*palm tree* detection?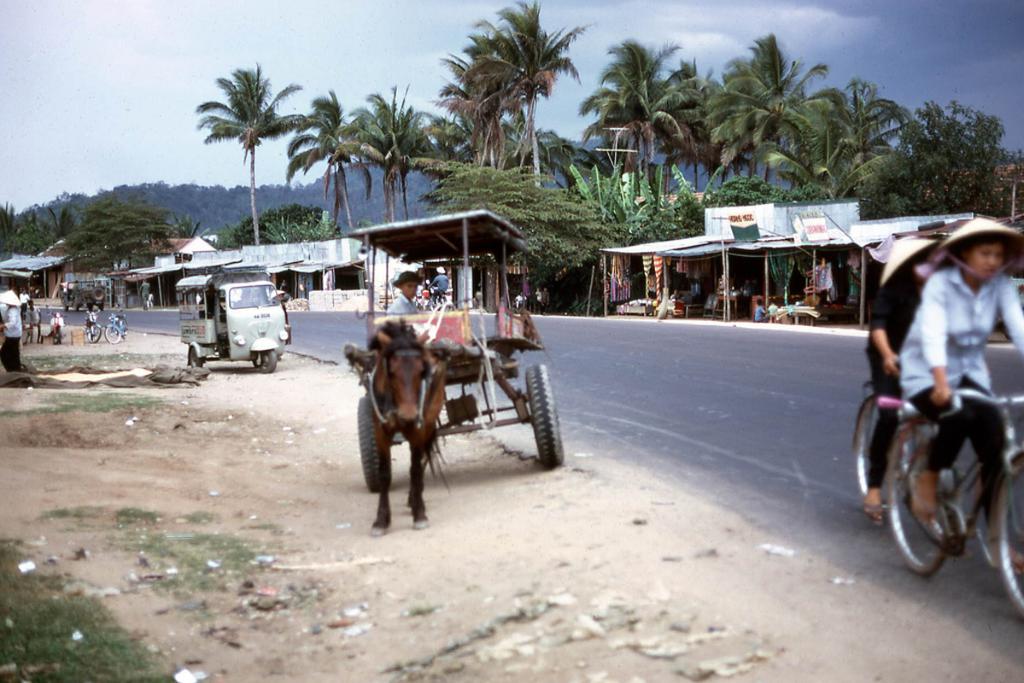
Rect(710, 39, 834, 197)
